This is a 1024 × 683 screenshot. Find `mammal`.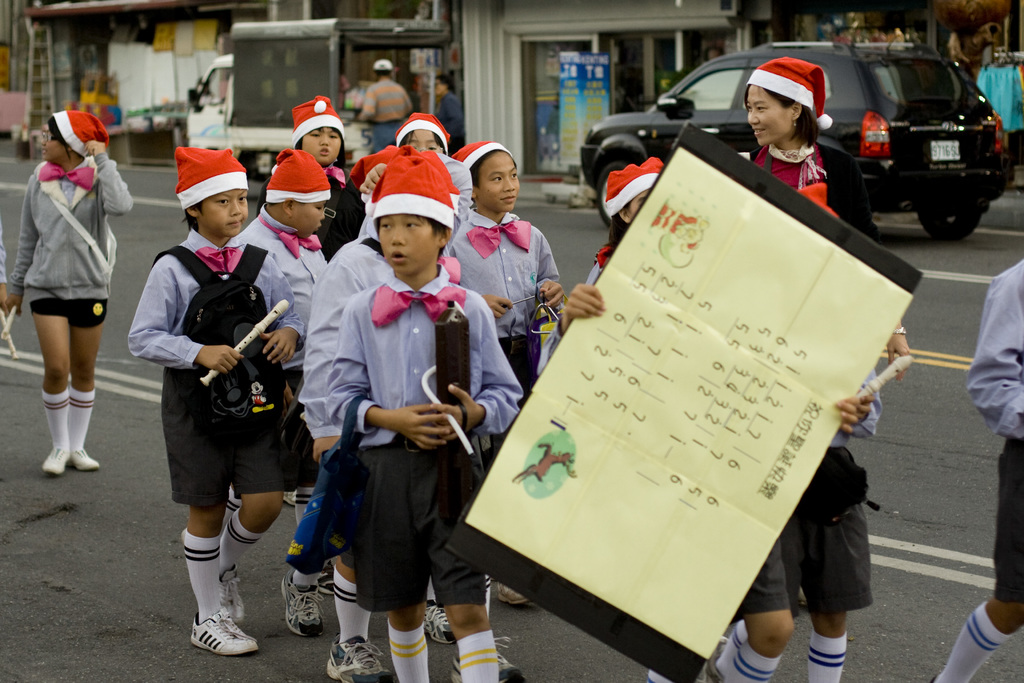
Bounding box: bbox=[12, 85, 118, 466].
